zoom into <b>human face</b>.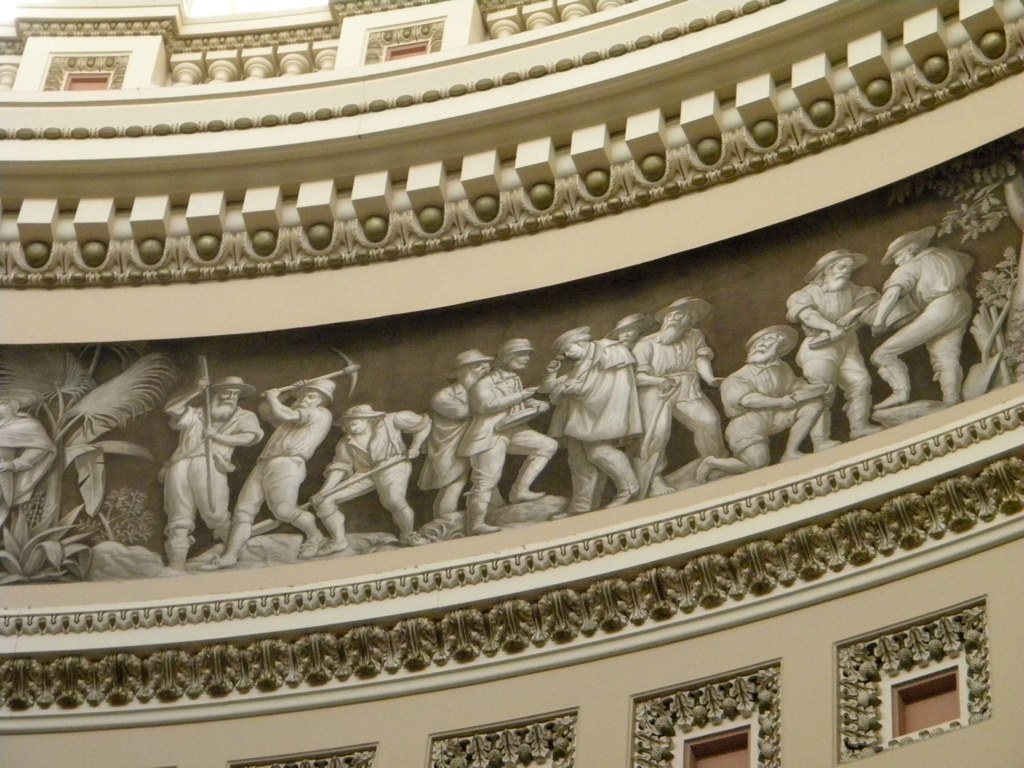
Zoom target: box=[504, 348, 530, 368].
